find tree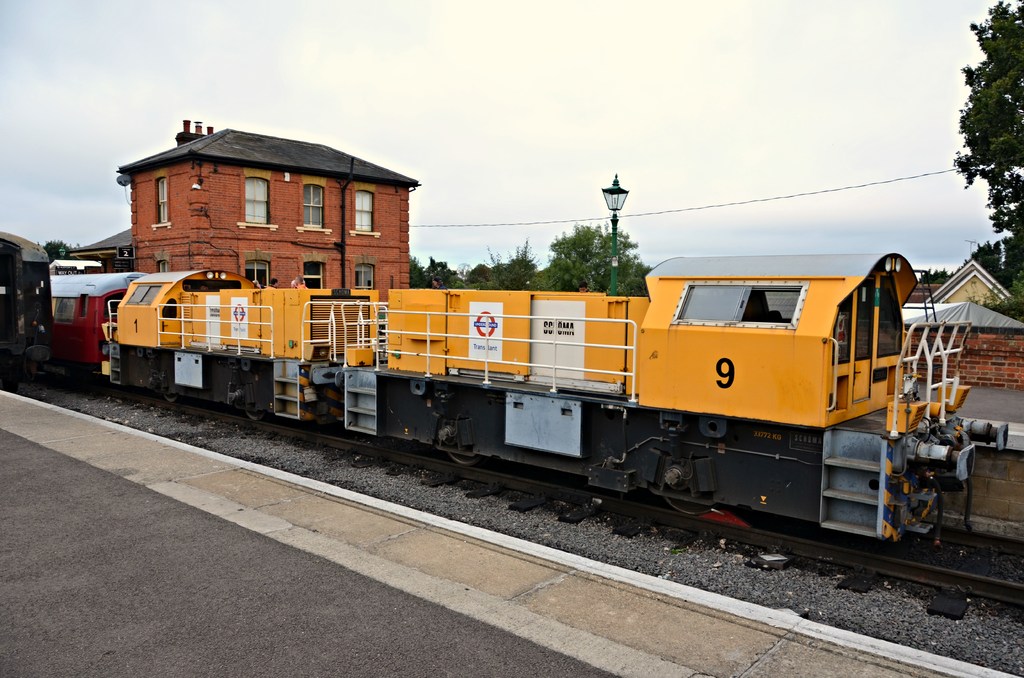
409 249 439 286
